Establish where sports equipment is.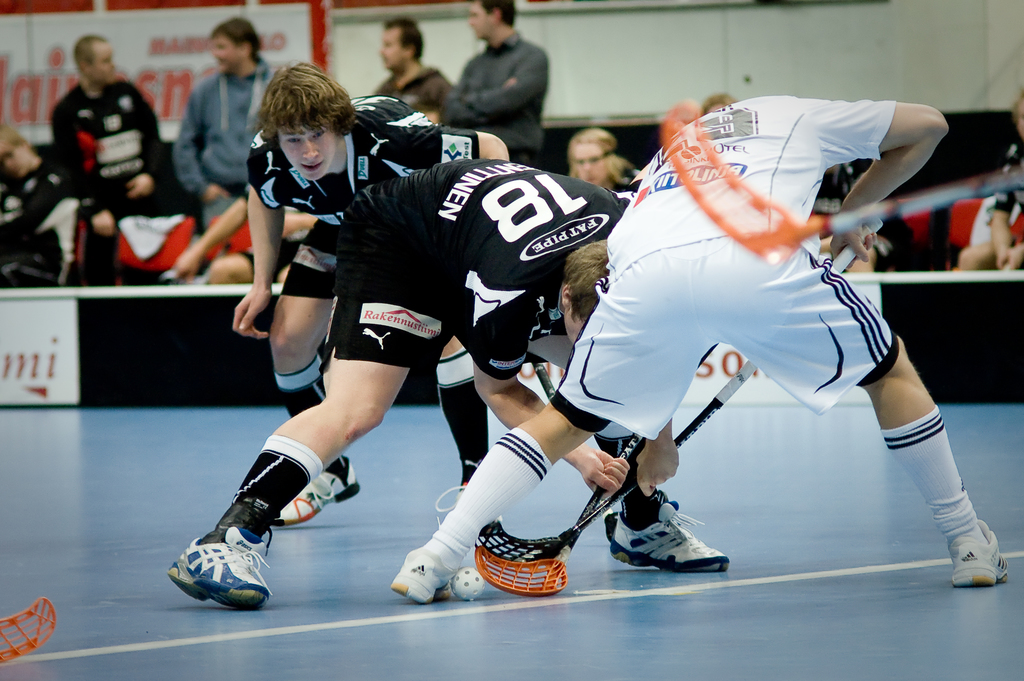
Established at BBox(0, 596, 52, 668).
